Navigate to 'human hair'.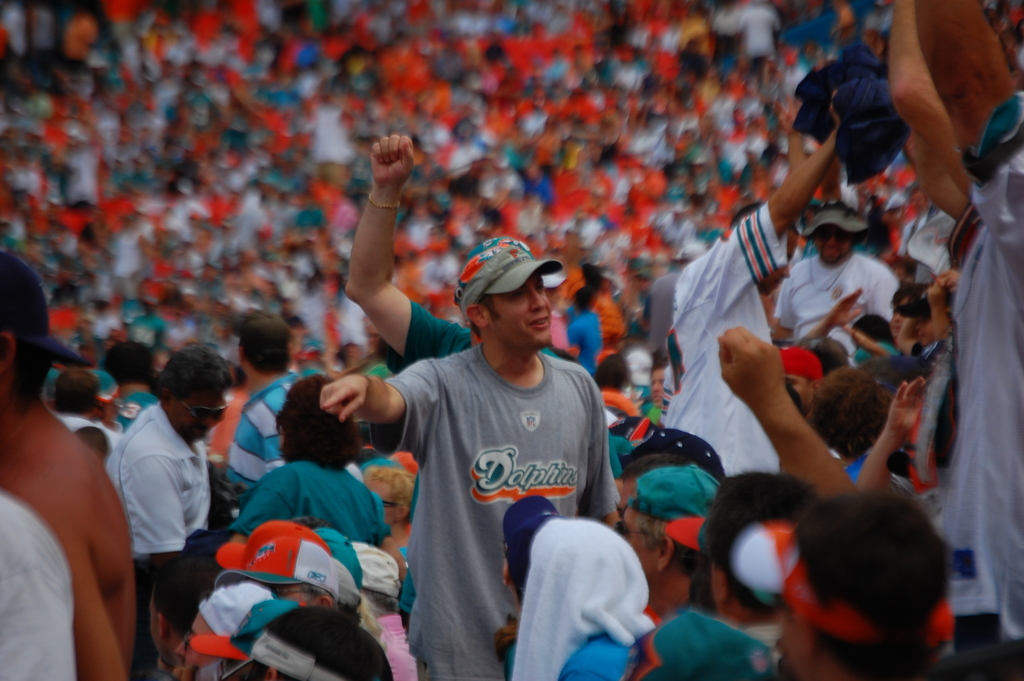
Navigation target: x1=245 y1=345 x2=291 y2=378.
